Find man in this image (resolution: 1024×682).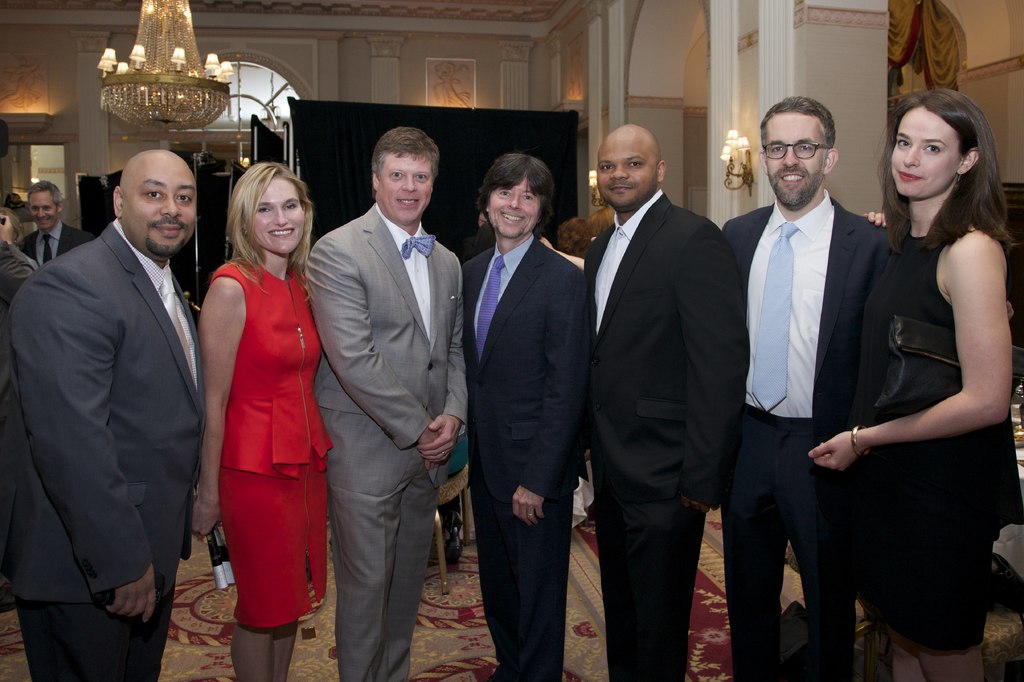
bbox=[24, 180, 95, 266].
